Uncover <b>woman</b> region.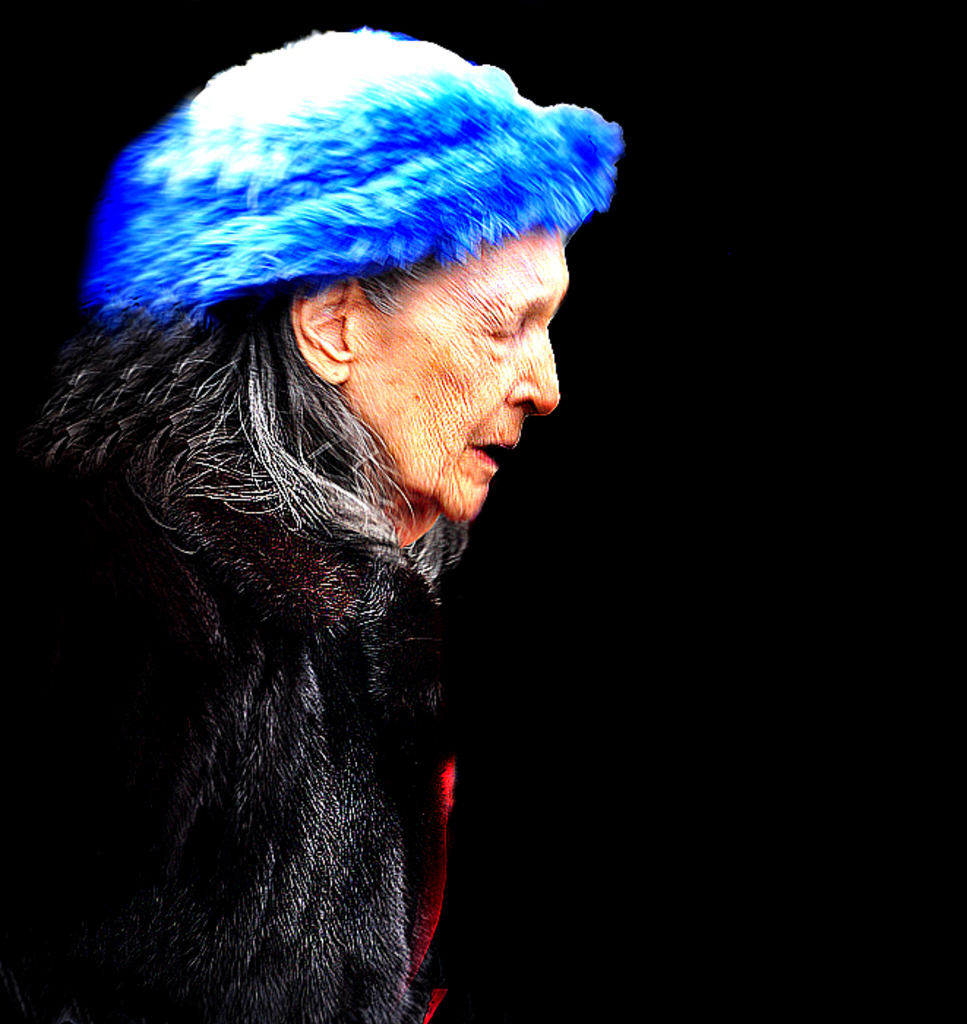
Uncovered: Rect(0, 22, 647, 1023).
